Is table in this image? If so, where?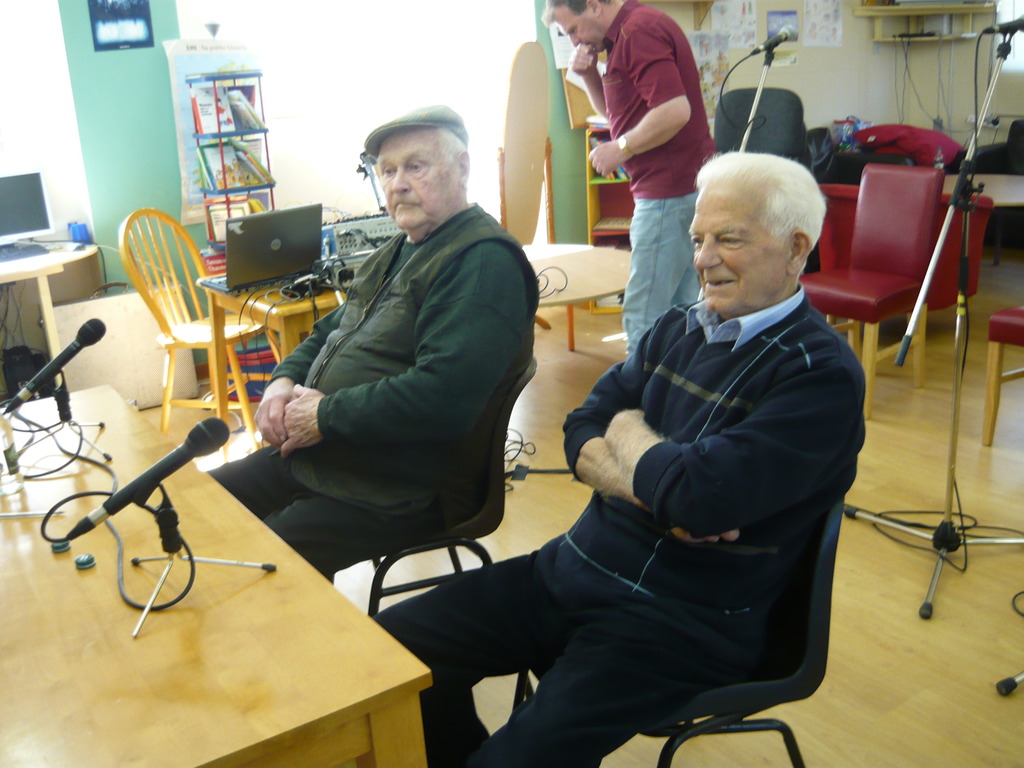
Yes, at (527,248,636,311).
